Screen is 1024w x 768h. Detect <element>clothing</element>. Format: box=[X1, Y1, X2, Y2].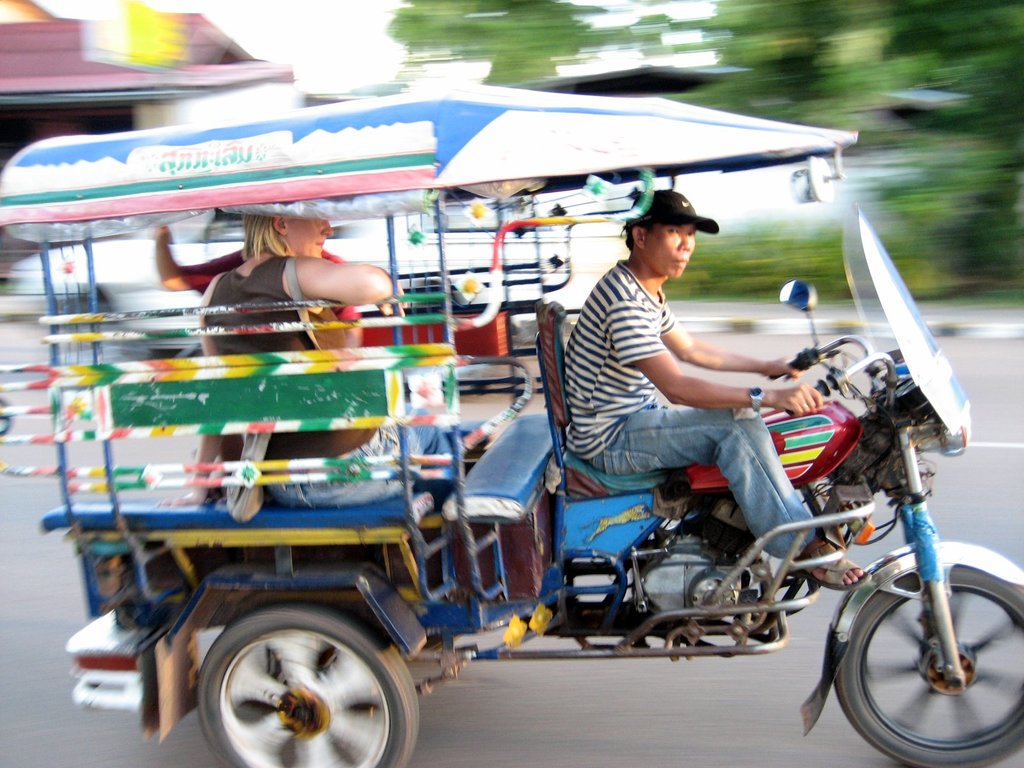
box=[189, 250, 380, 456].
